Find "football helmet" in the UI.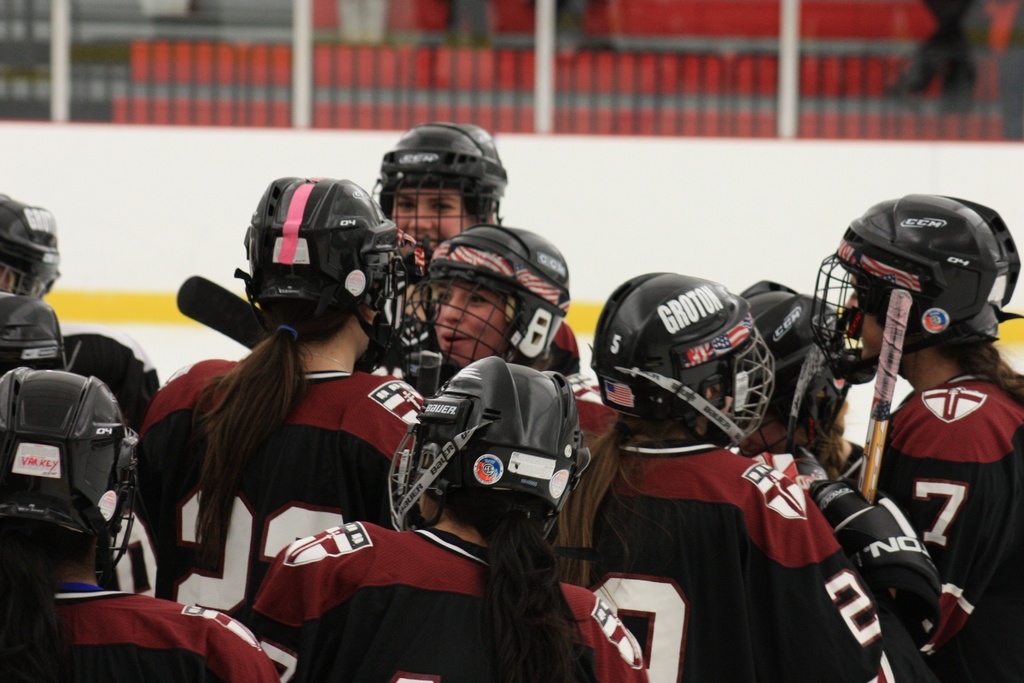
UI element at [x1=0, y1=365, x2=150, y2=572].
